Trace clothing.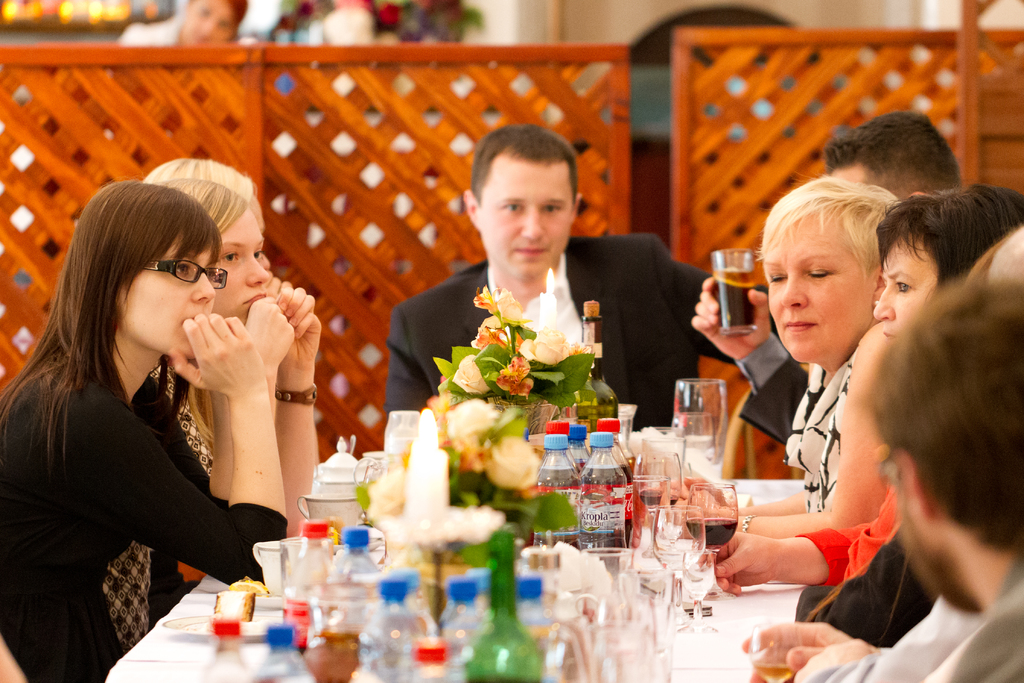
Traced to region(365, 229, 784, 439).
